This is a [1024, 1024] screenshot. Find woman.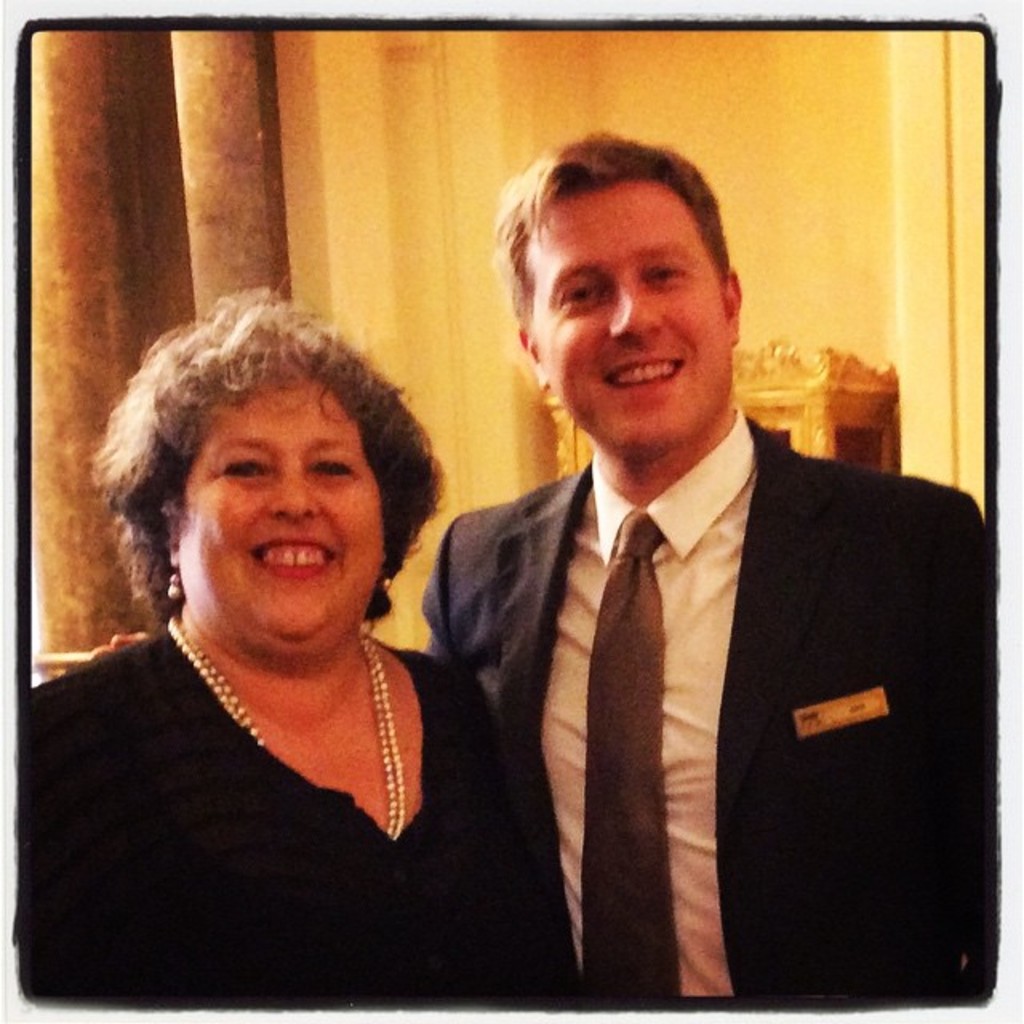
Bounding box: 40/270/576/990.
